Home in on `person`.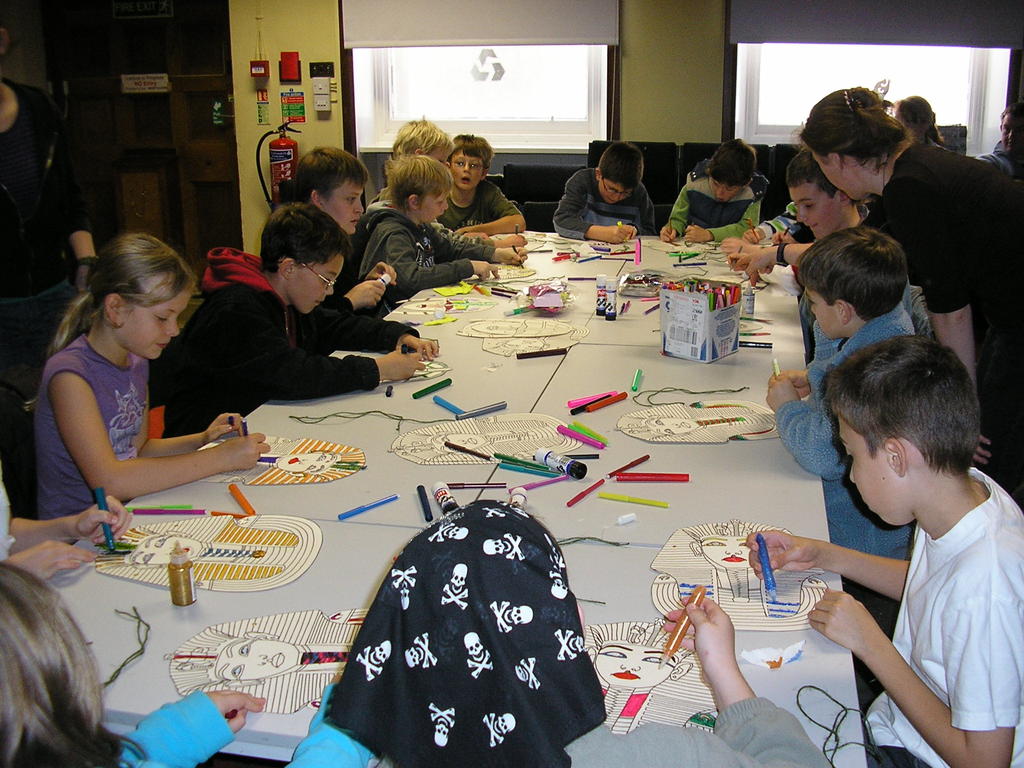
Homed in at crop(657, 138, 765, 249).
